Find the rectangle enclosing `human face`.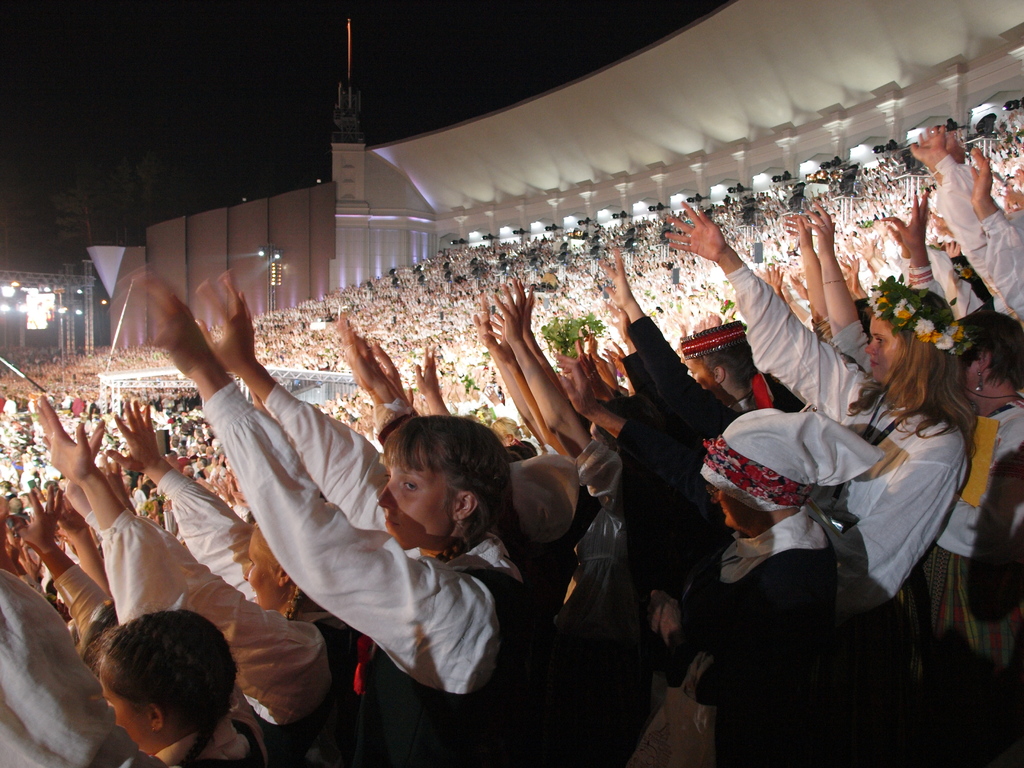
104, 680, 150, 756.
